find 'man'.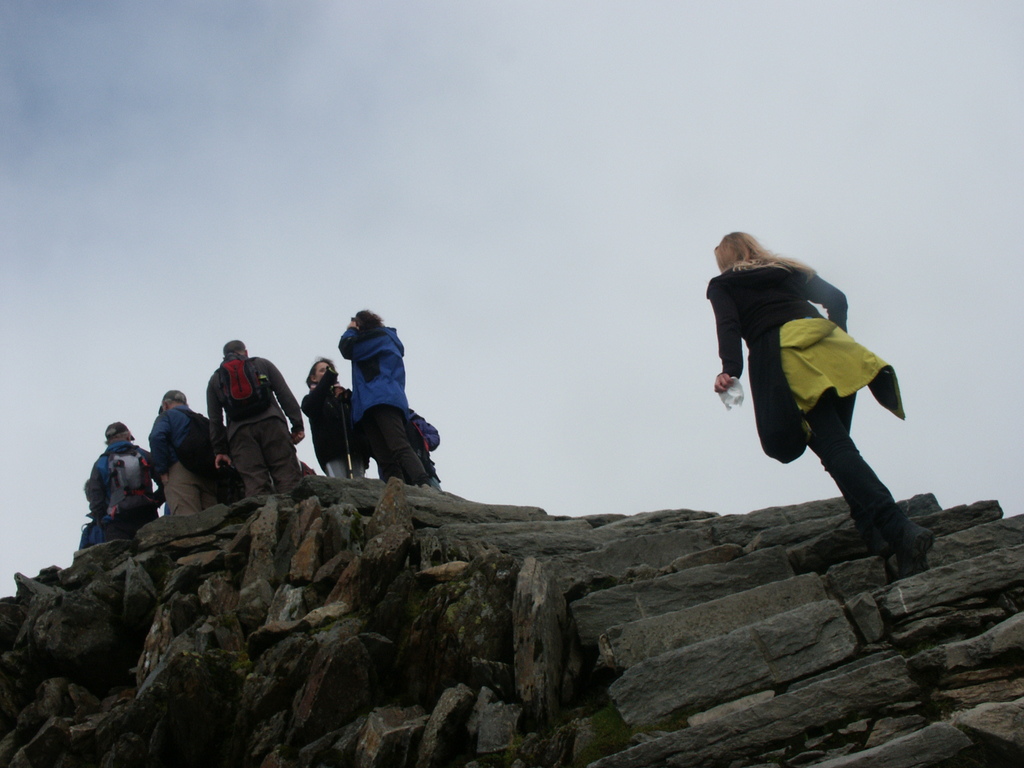
pyautogui.locateOnScreen(85, 419, 161, 535).
